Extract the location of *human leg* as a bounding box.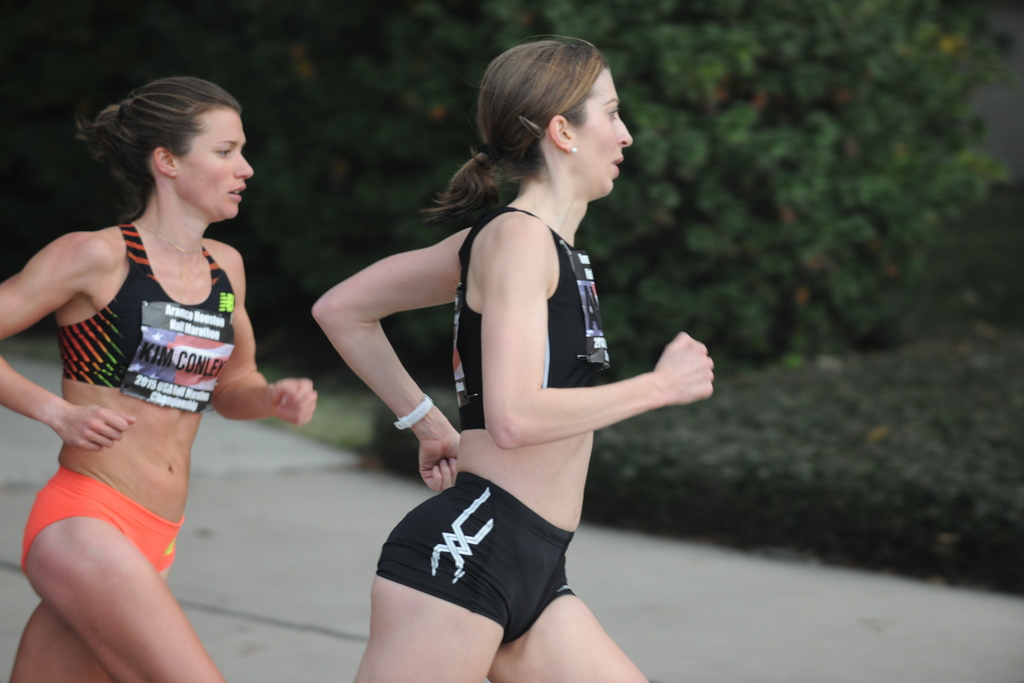
[353, 472, 572, 682].
